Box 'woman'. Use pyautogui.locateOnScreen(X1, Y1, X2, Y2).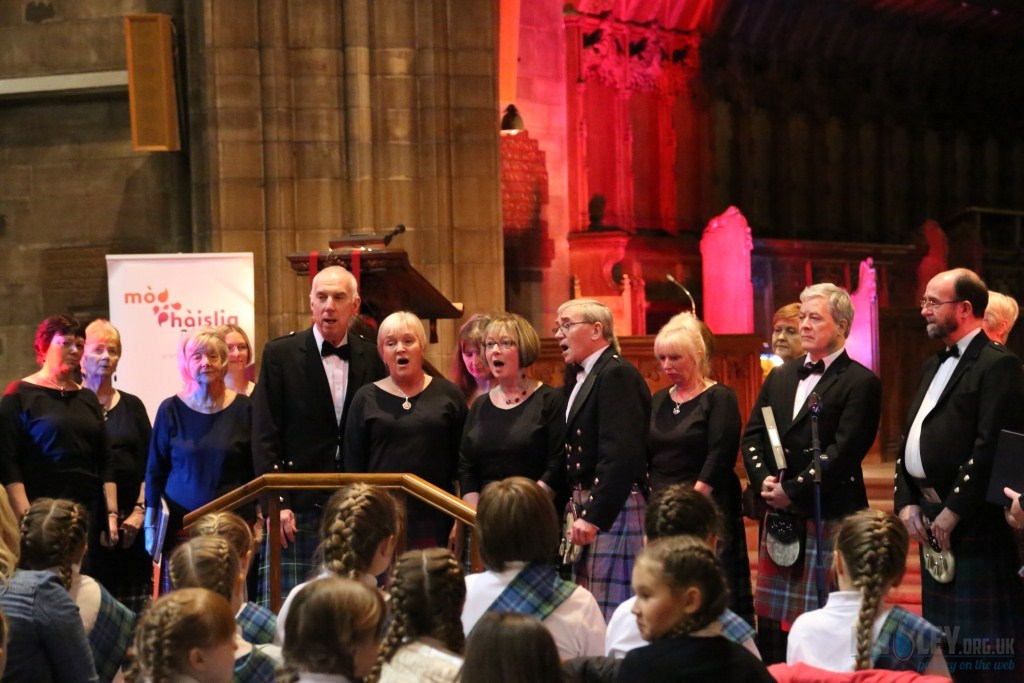
pyautogui.locateOnScreen(144, 329, 265, 595).
